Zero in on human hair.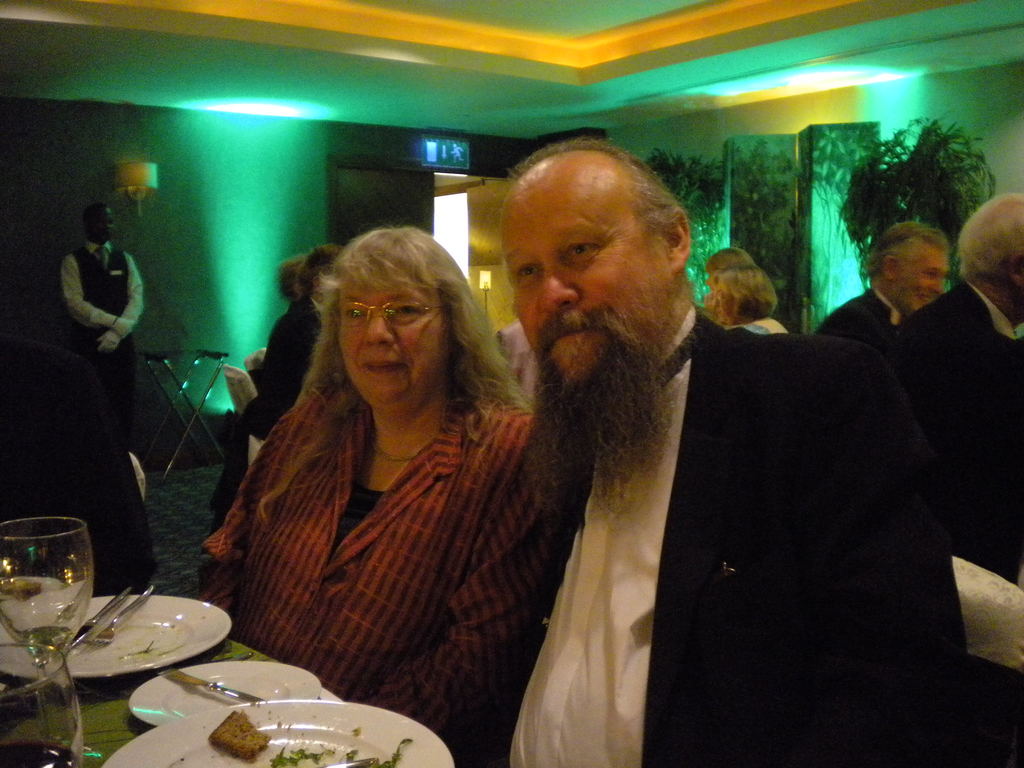
Zeroed in: bbox(710, 259, 779, 320).
